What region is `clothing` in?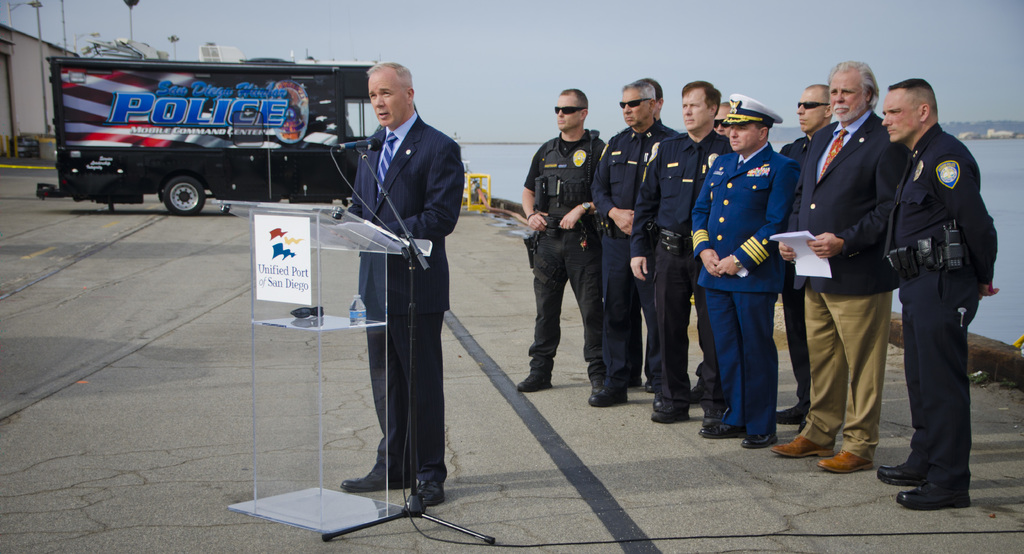
detection(872, 81, 995, 492).
